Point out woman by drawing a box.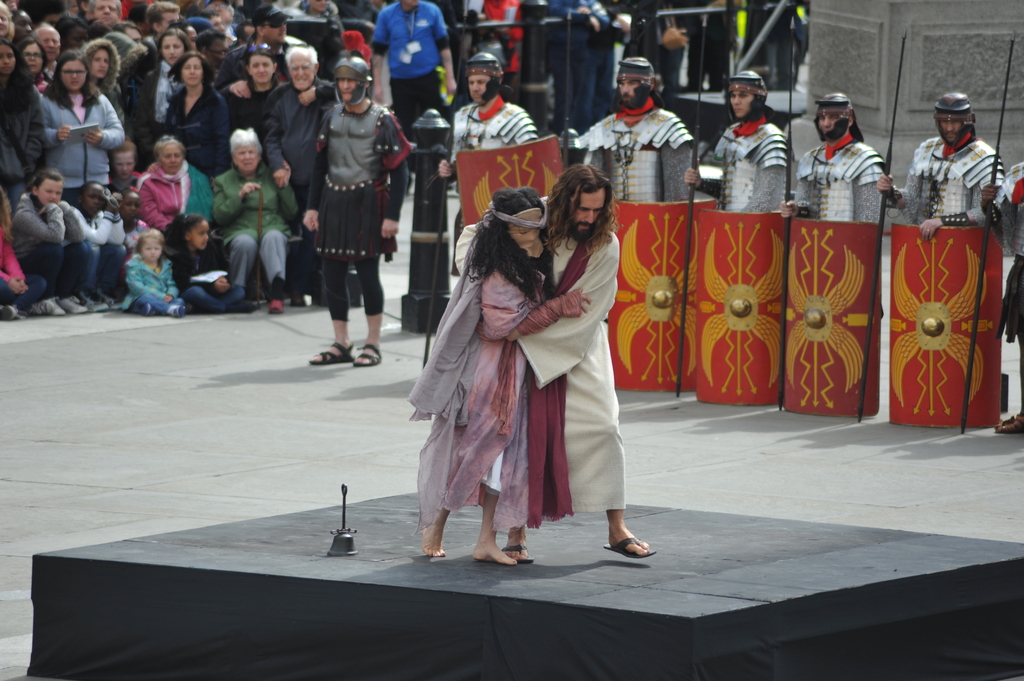
bbox=[22, 42, 52, 86].
